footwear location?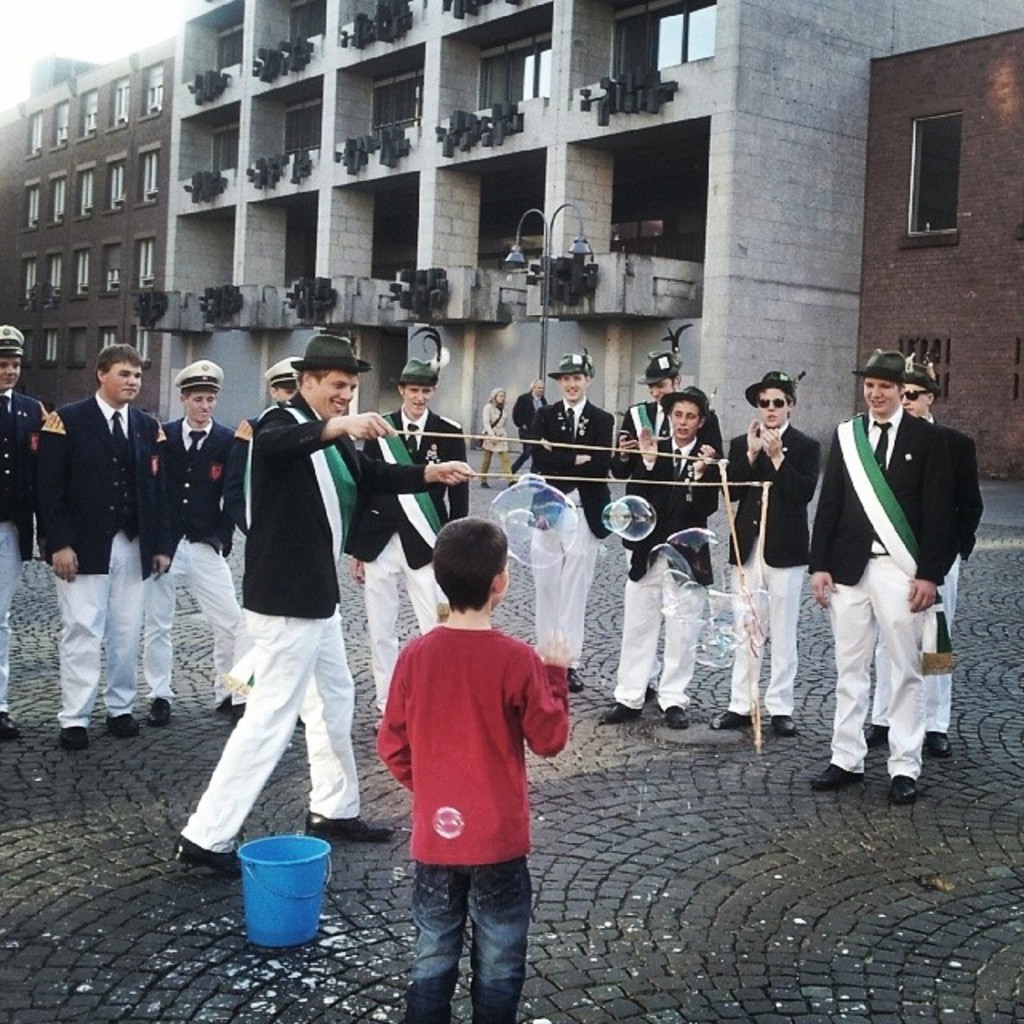
[566, 669, 589, 691]
